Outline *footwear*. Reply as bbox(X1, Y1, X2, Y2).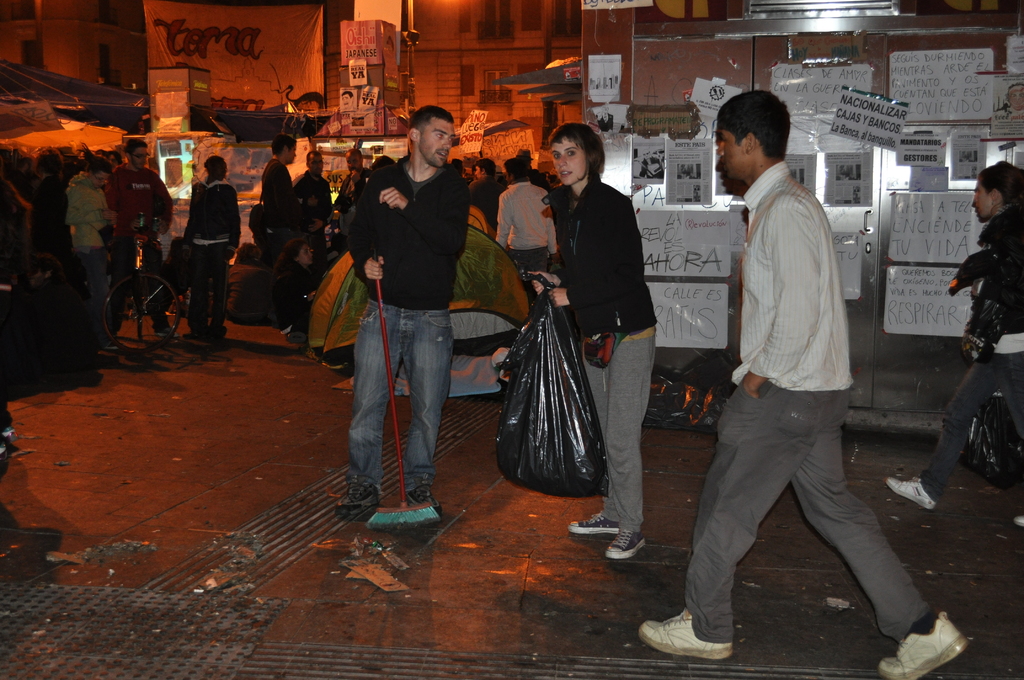
bbox(566, 502, 621, 537).
